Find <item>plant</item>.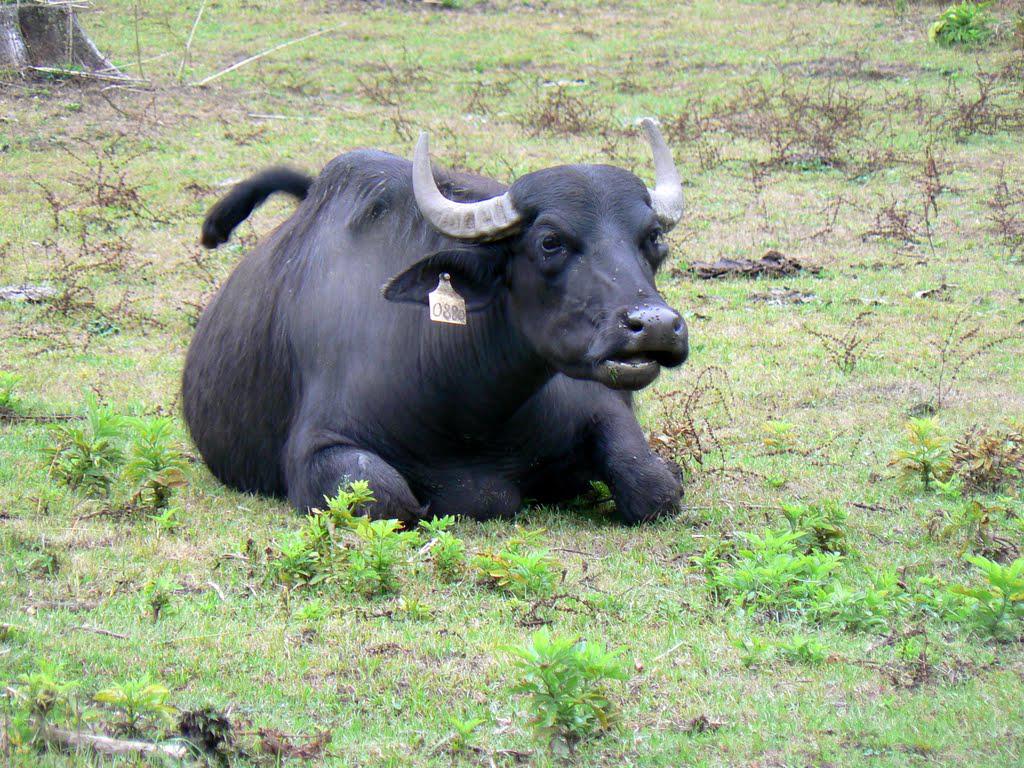
<bbox>232, 109, 268, 143</bbox>.
